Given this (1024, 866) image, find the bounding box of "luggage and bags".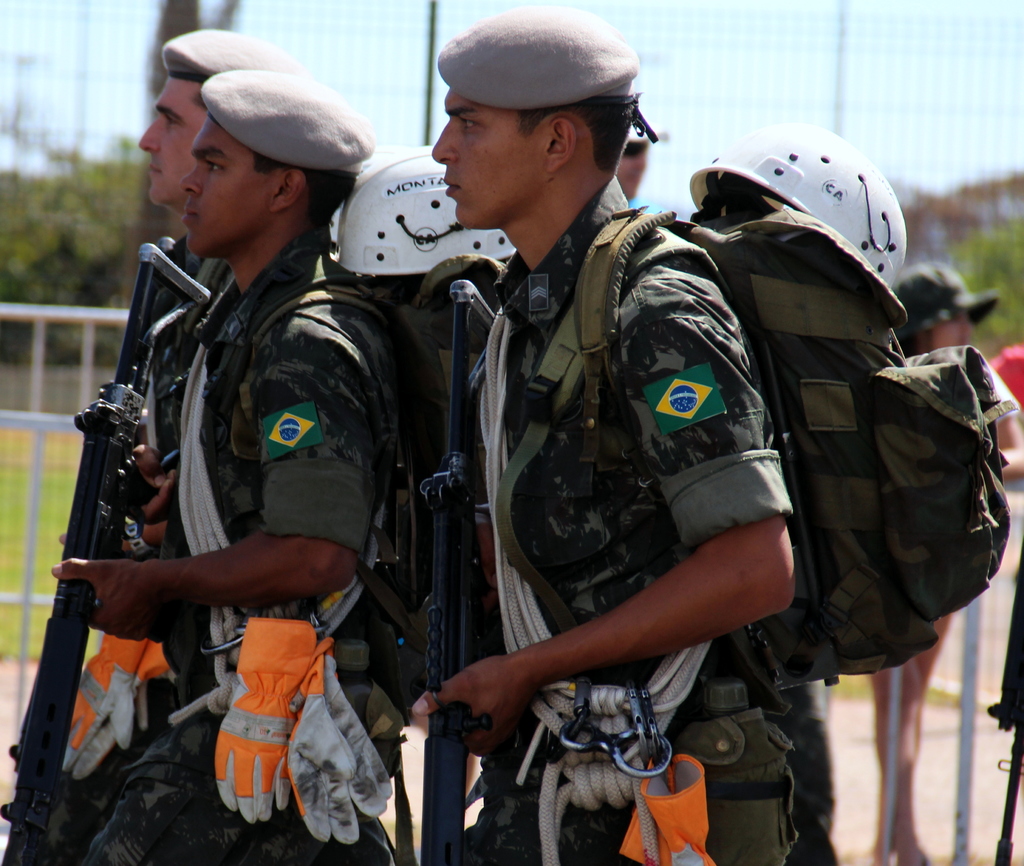
Rect(200, 247, 502, 865).
